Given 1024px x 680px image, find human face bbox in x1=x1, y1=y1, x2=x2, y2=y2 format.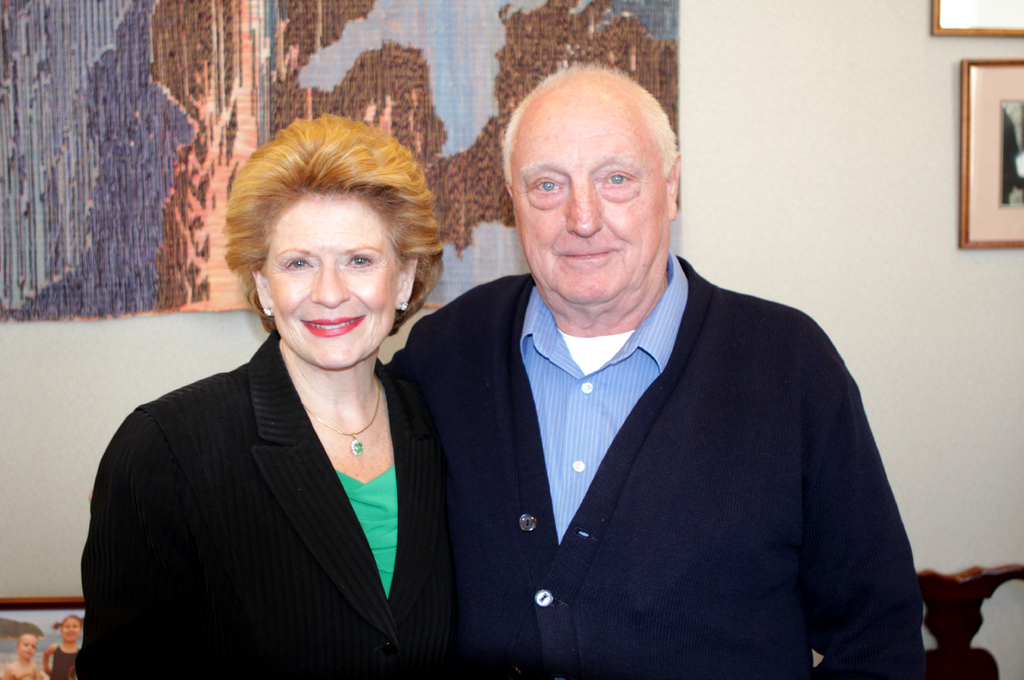
x1=265, y1=195, x2=396, y2=369.
